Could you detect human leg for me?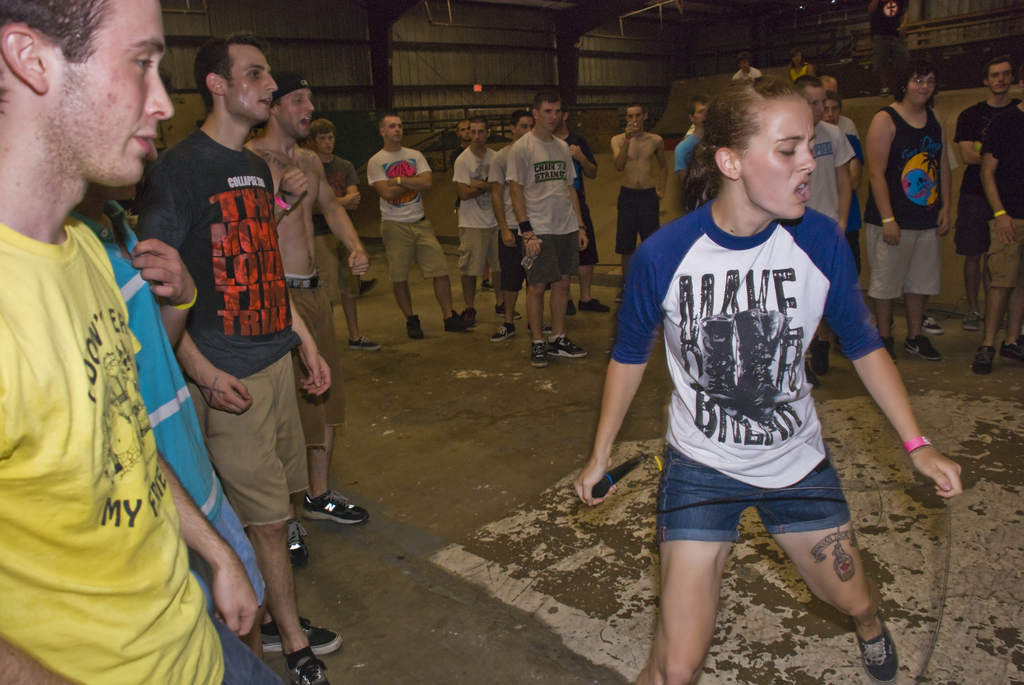
Detection result: Rect(975, 228, 1005, 373).
